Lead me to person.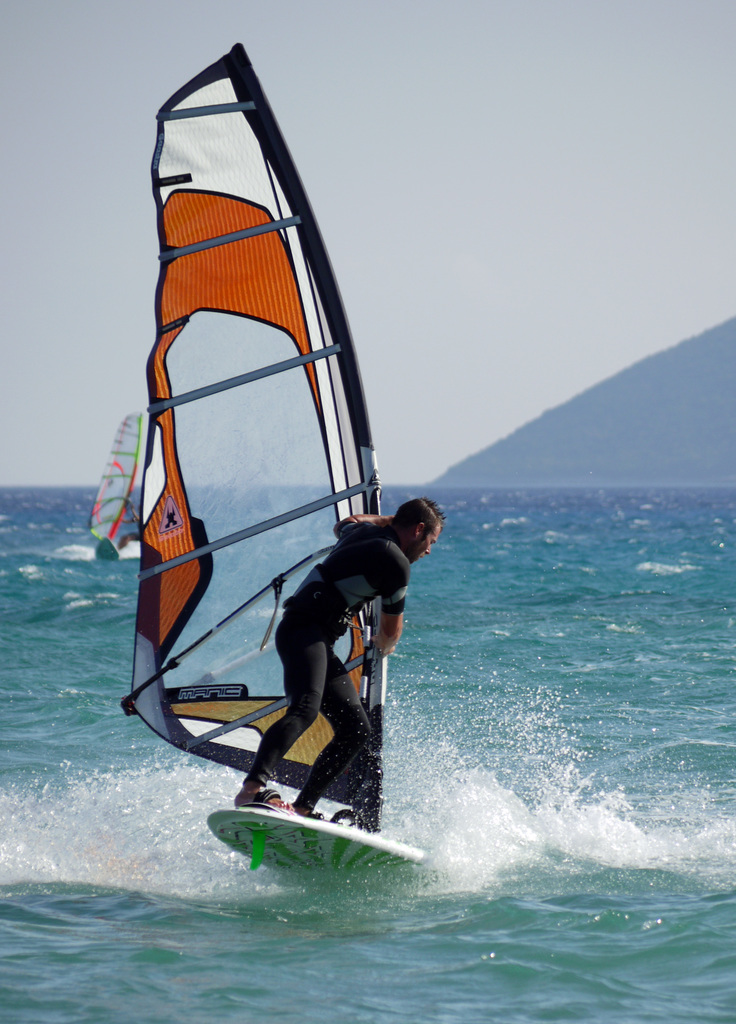
Lead to bbox(235, 501, 420, 823).
